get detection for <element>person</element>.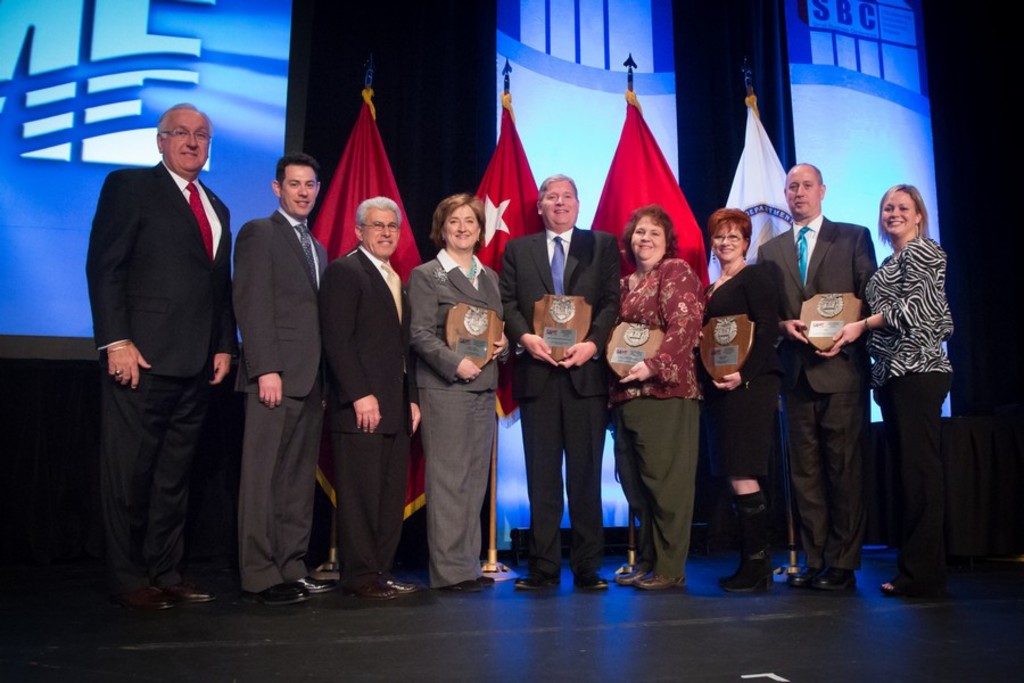
Detection: (left=79, top=99, right=234, bottom=618).
